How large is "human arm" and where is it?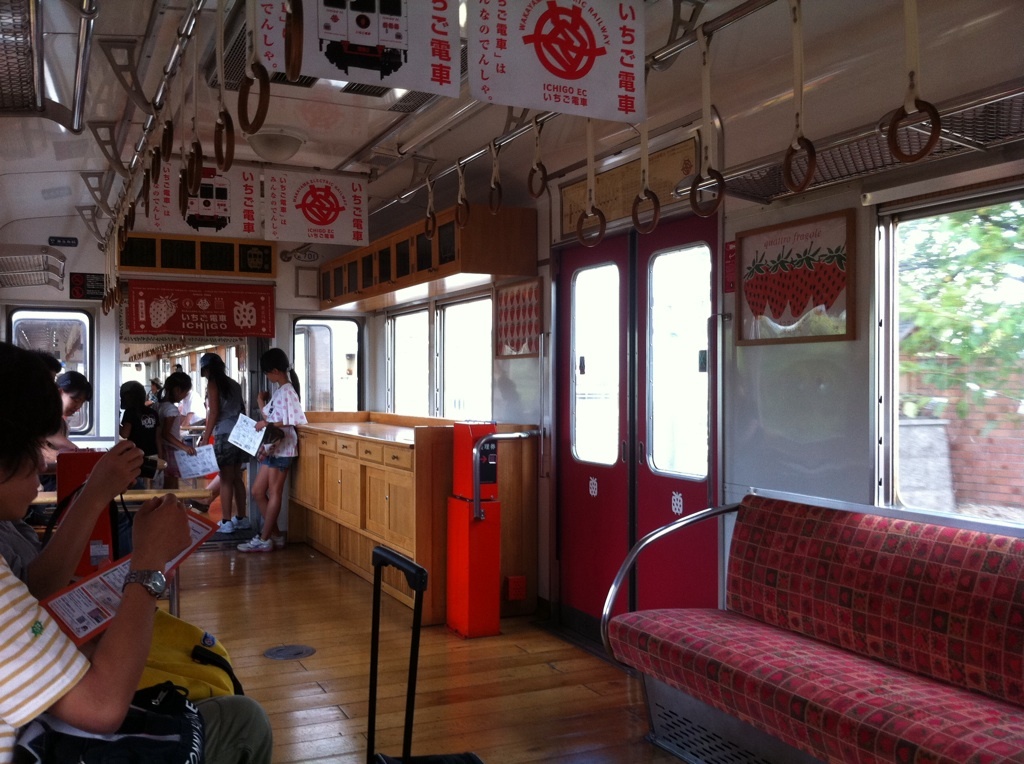
Bounding box: (199,381,222,446).
